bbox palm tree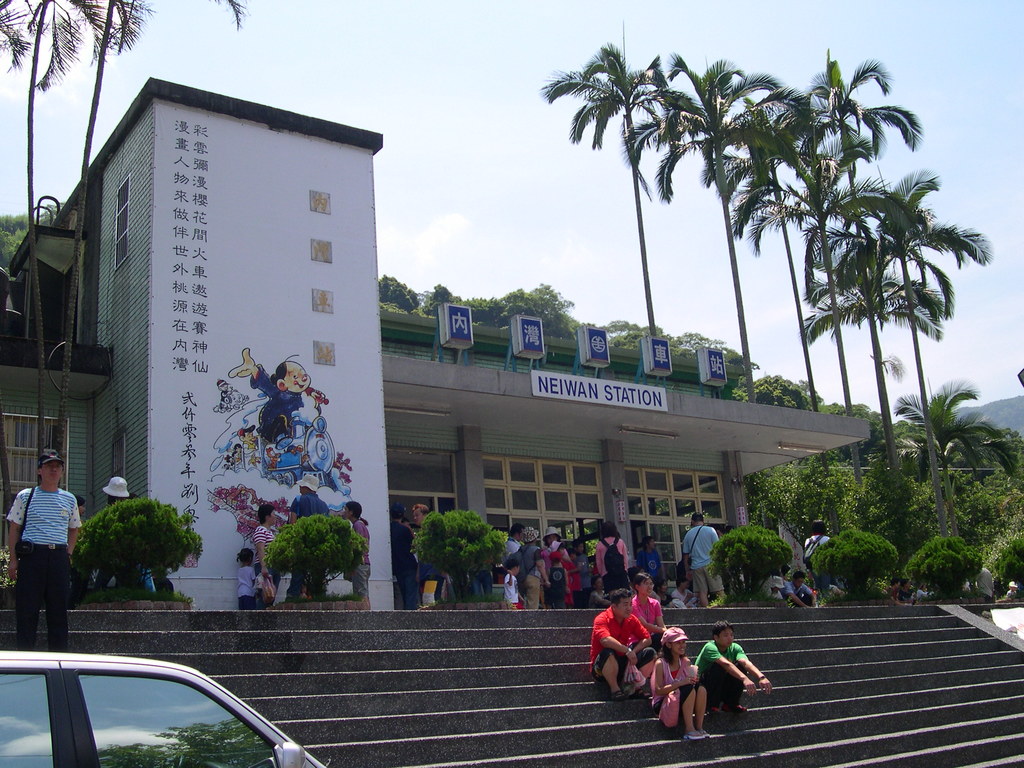
695, 97, 788, 307
